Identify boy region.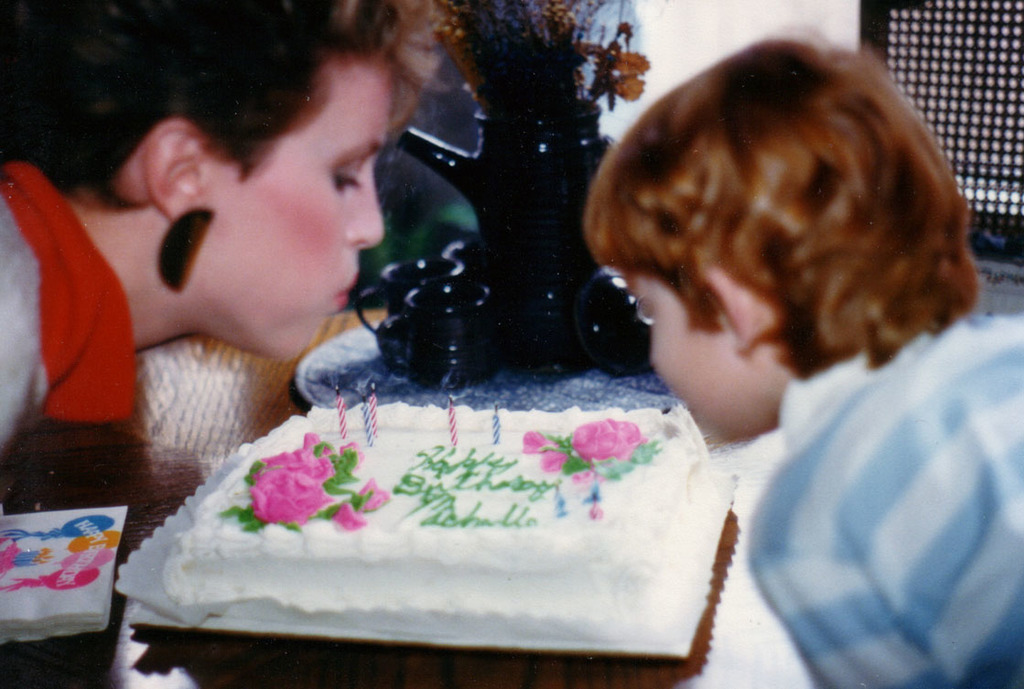
Region: [x1=578, y1=36, x2=1023, y2=688].
